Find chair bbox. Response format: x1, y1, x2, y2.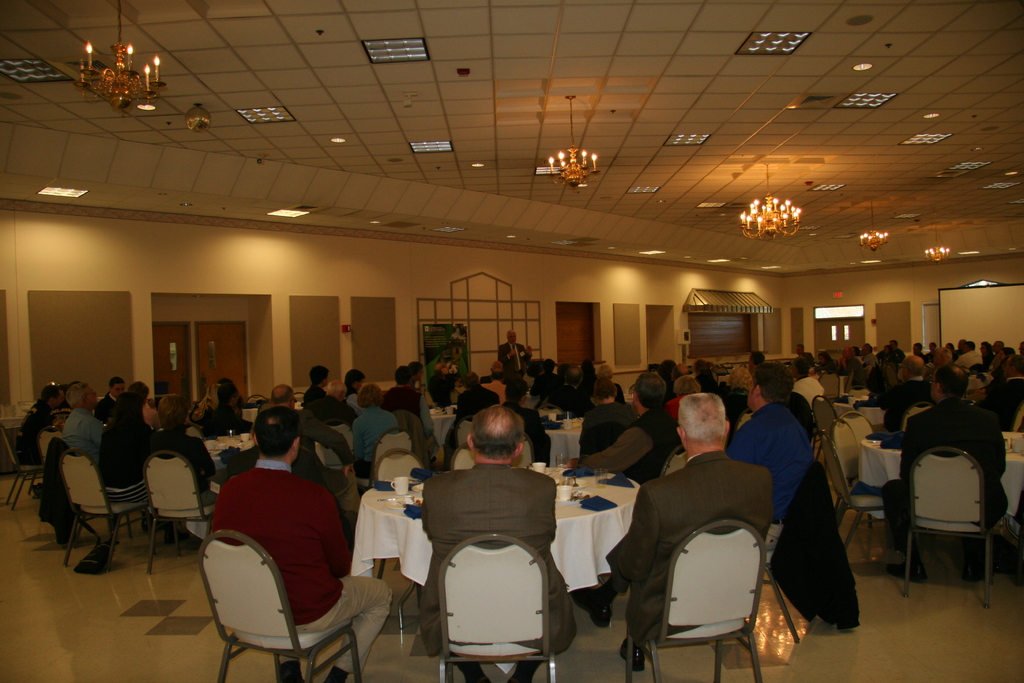
828, 419, 874, 528.
